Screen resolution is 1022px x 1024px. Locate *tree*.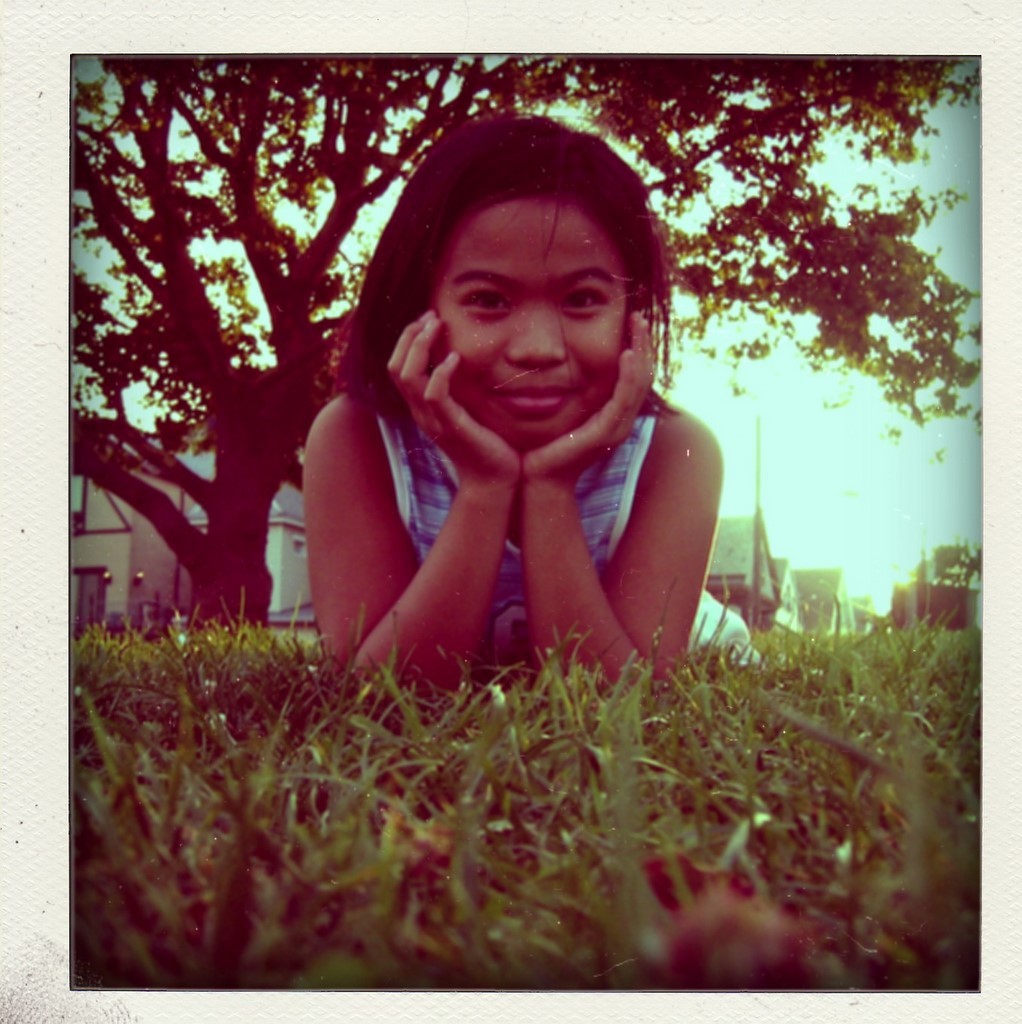
rect(34, 60, 1021, 616).
